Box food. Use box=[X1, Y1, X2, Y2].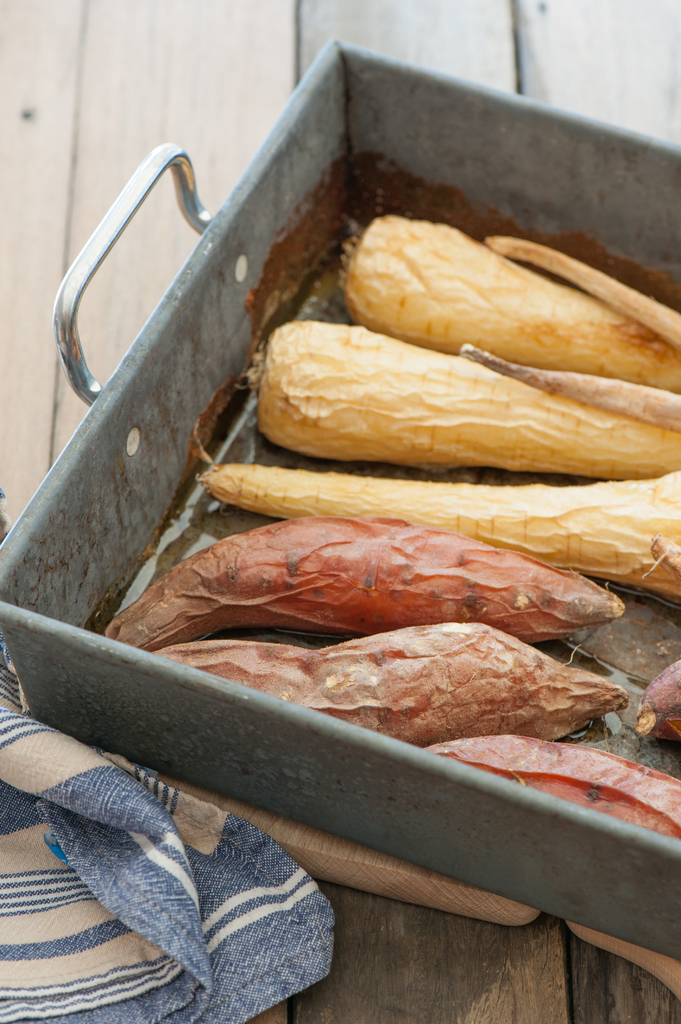
box=[630, 659, 680, 735].
